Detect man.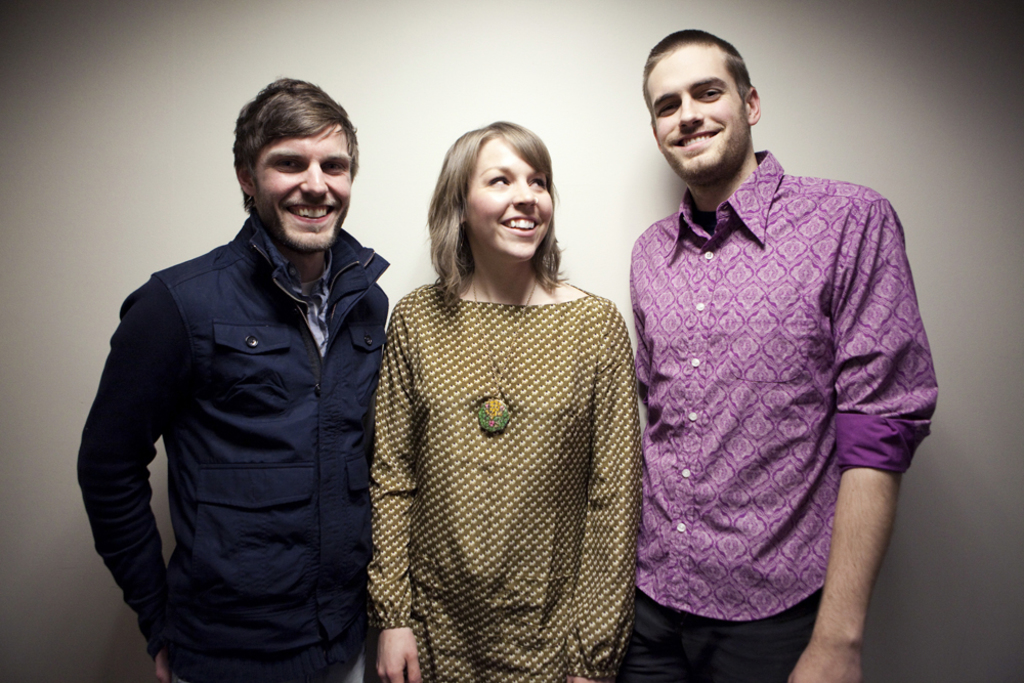
Detected at Rect(67, 62, 421, 682).
